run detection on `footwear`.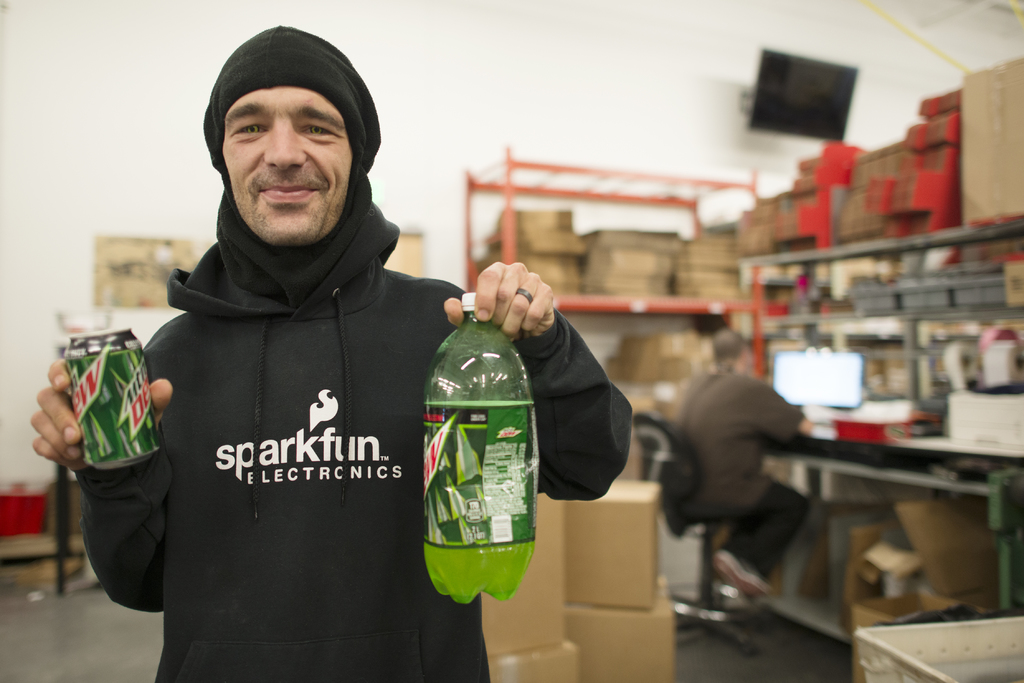
Result: <box>705,543,774,604</box>.
